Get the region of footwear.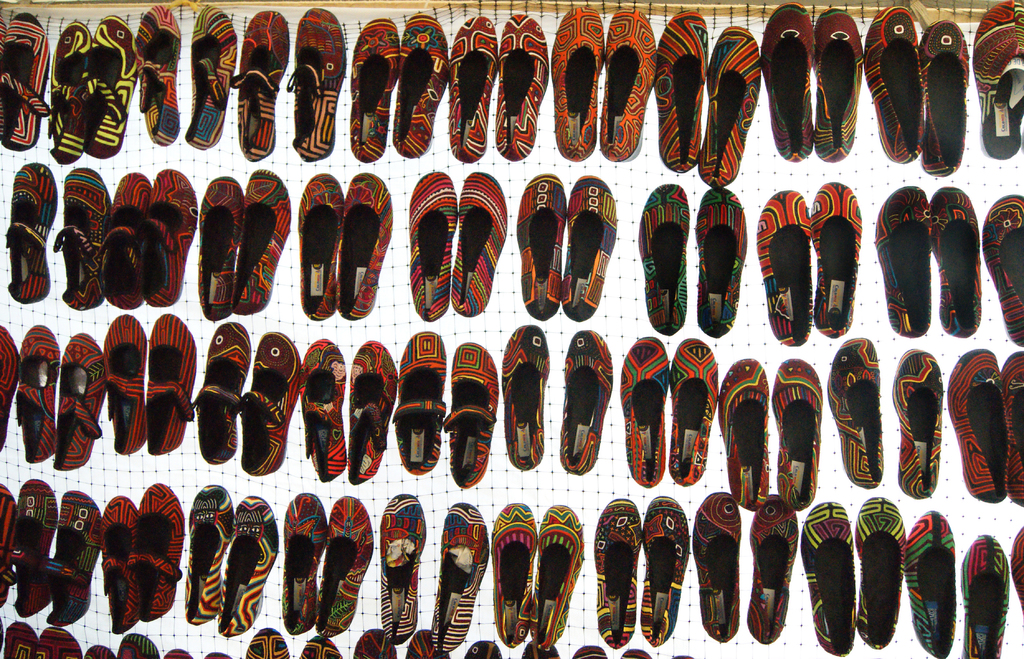
447 343 502 489.
